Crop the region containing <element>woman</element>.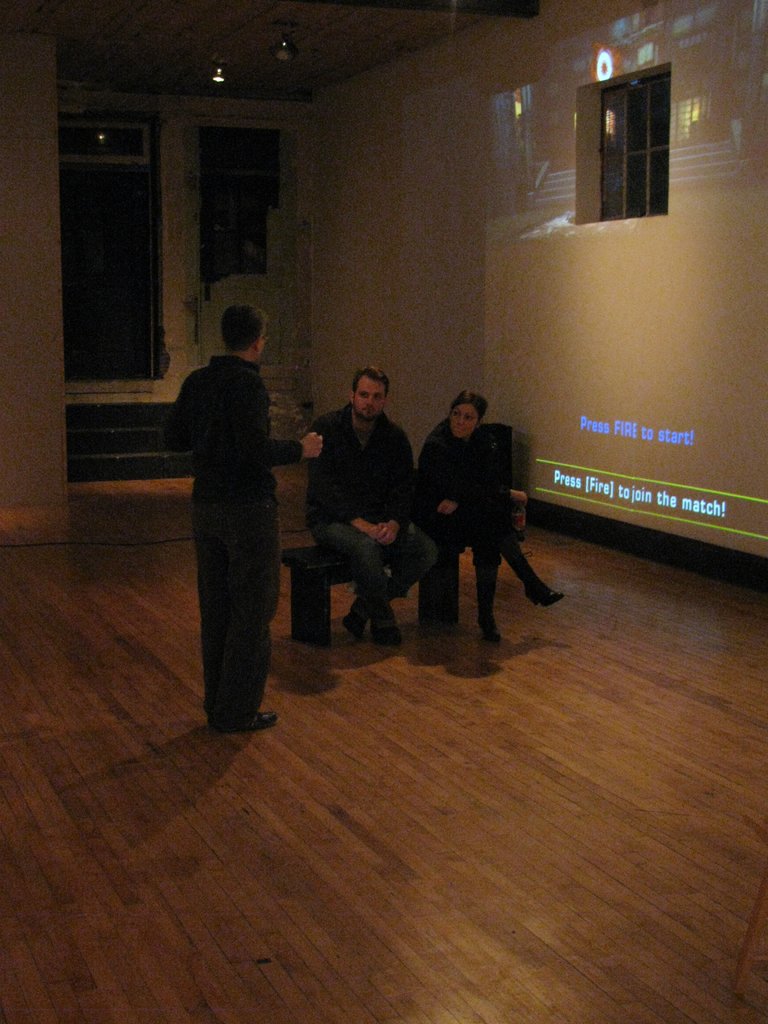
Crop region: locate(421, 367, 543, 643).
